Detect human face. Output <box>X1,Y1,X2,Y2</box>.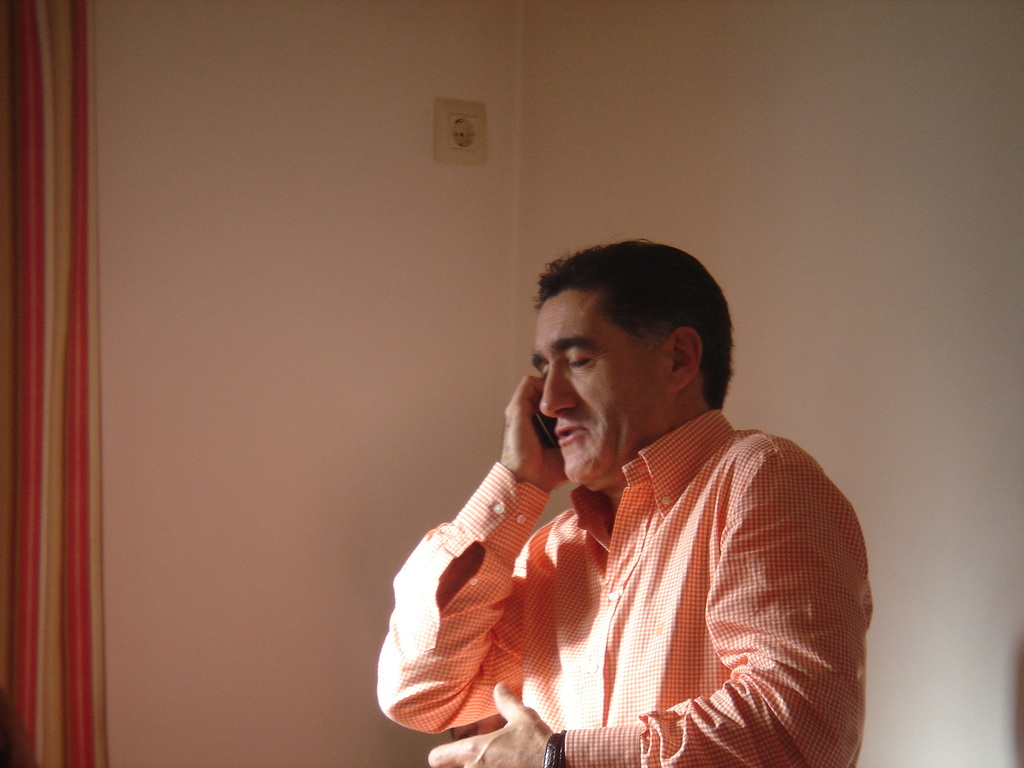
<box>532,291,671,488</box>.
